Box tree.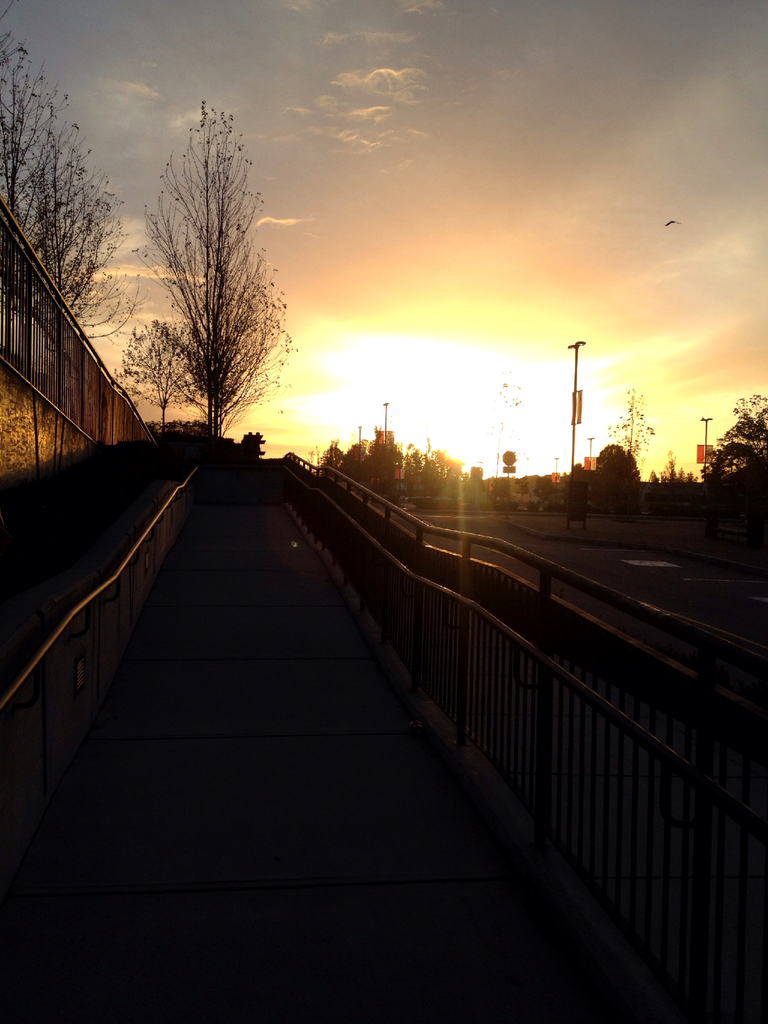
<box>319,436,352,475</box>.
